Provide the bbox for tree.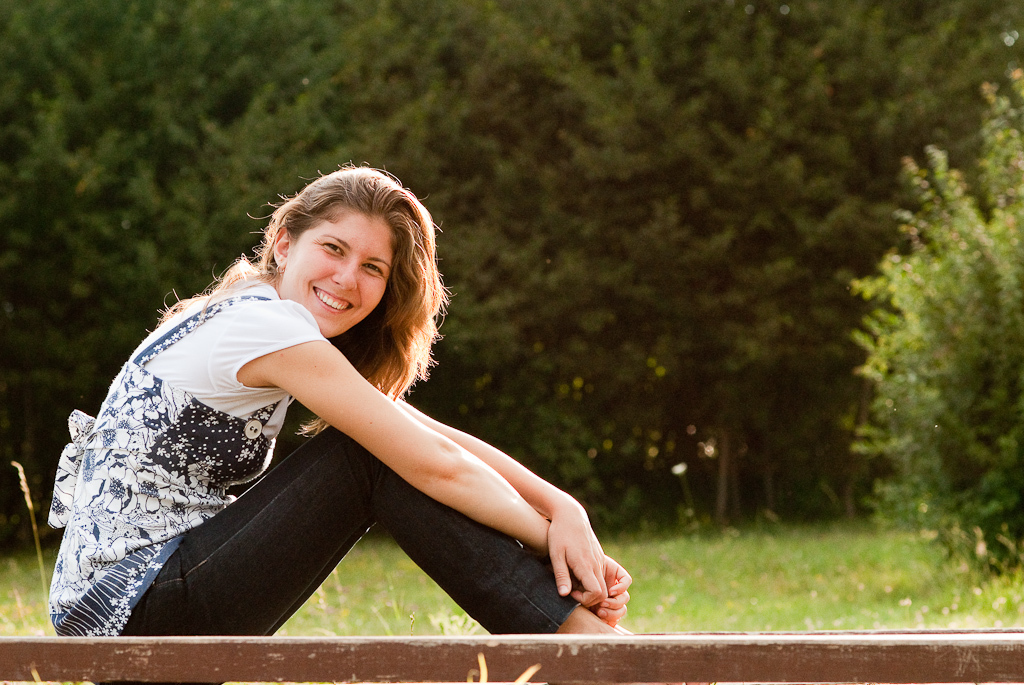
[x1=349, y1=0, x2=1020, y2=538].
